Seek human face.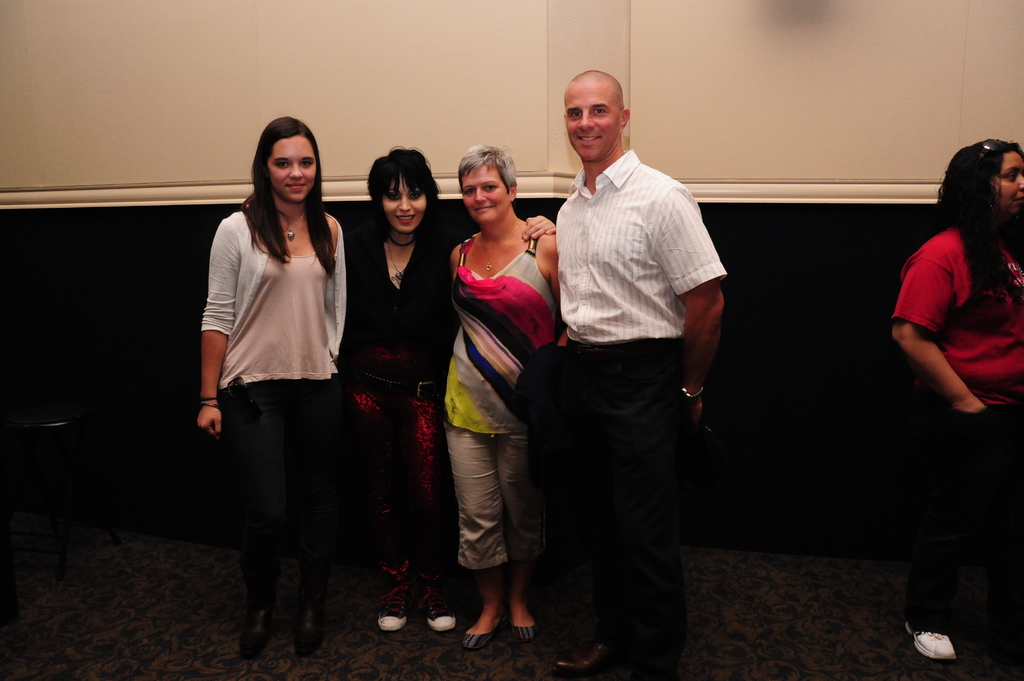
box=[268, 140, 320, 203].
